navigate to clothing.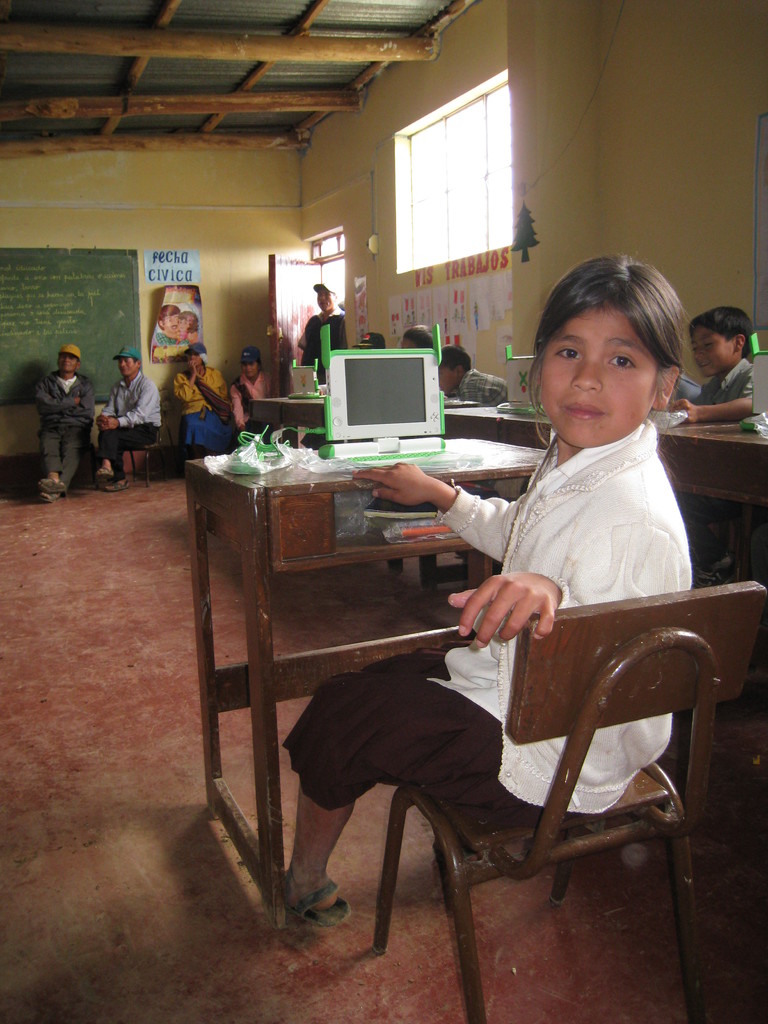
Navigation target: Rect(228, 367, 276, 435).
